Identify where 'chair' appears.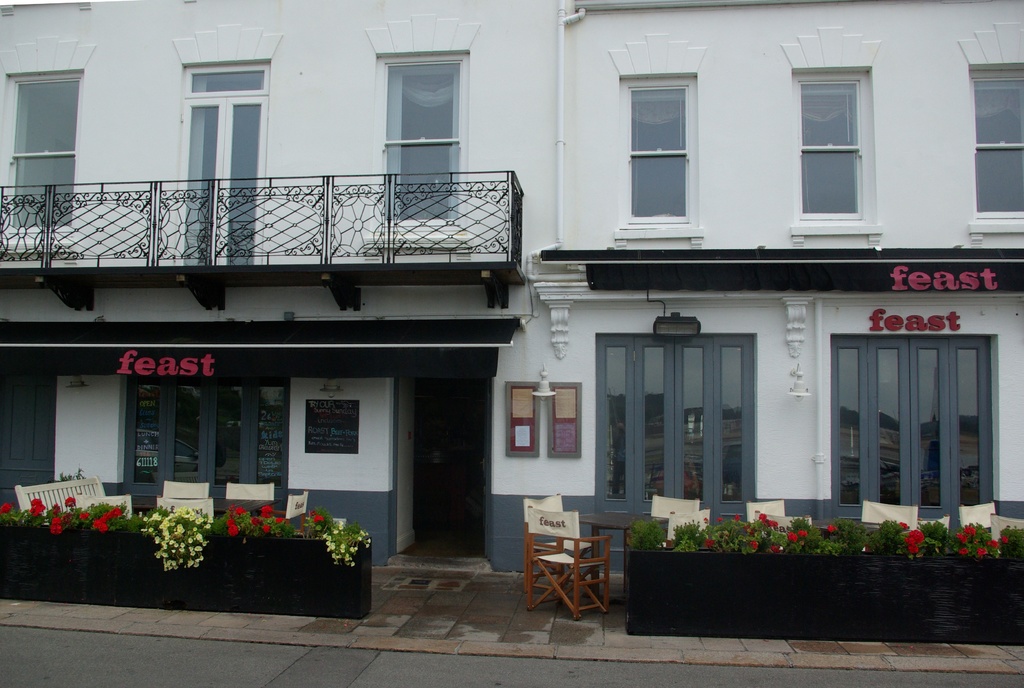
Appears at (79,491,133,520).
